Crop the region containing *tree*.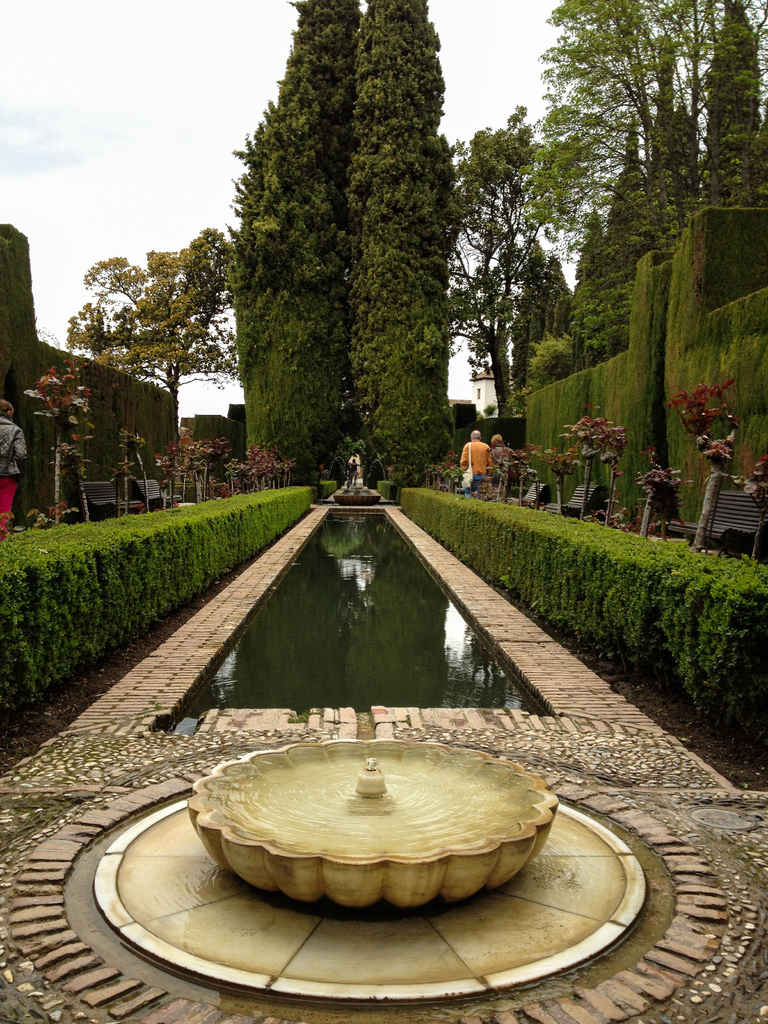
Crop region: x1=0 y1=207 x2=50 y2=395.
